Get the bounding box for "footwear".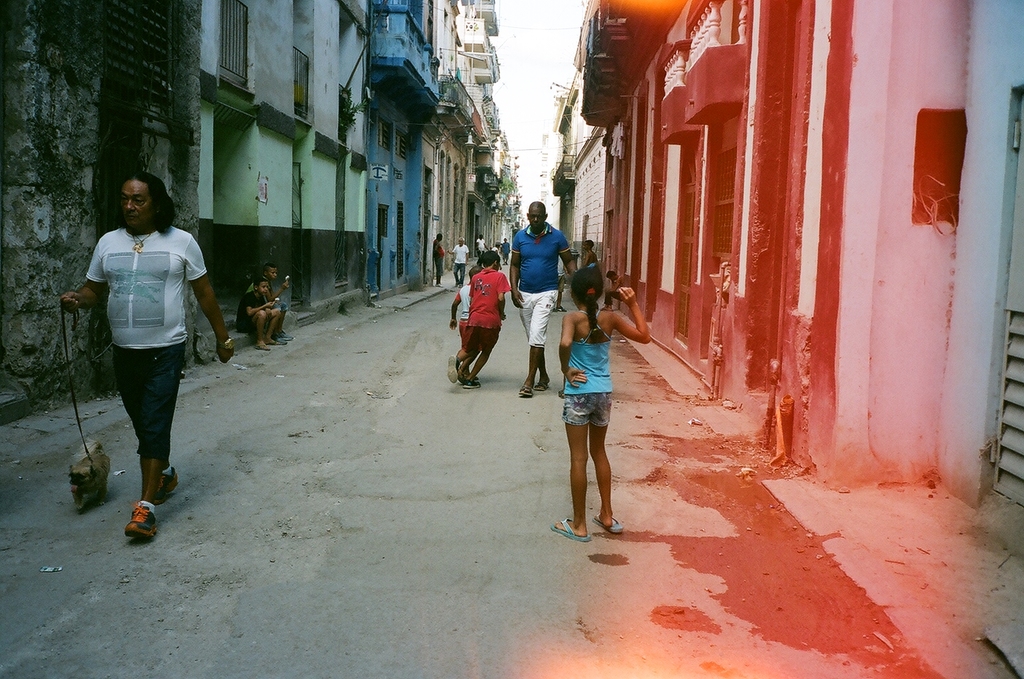
BBox(586, 511, 625, 537).
